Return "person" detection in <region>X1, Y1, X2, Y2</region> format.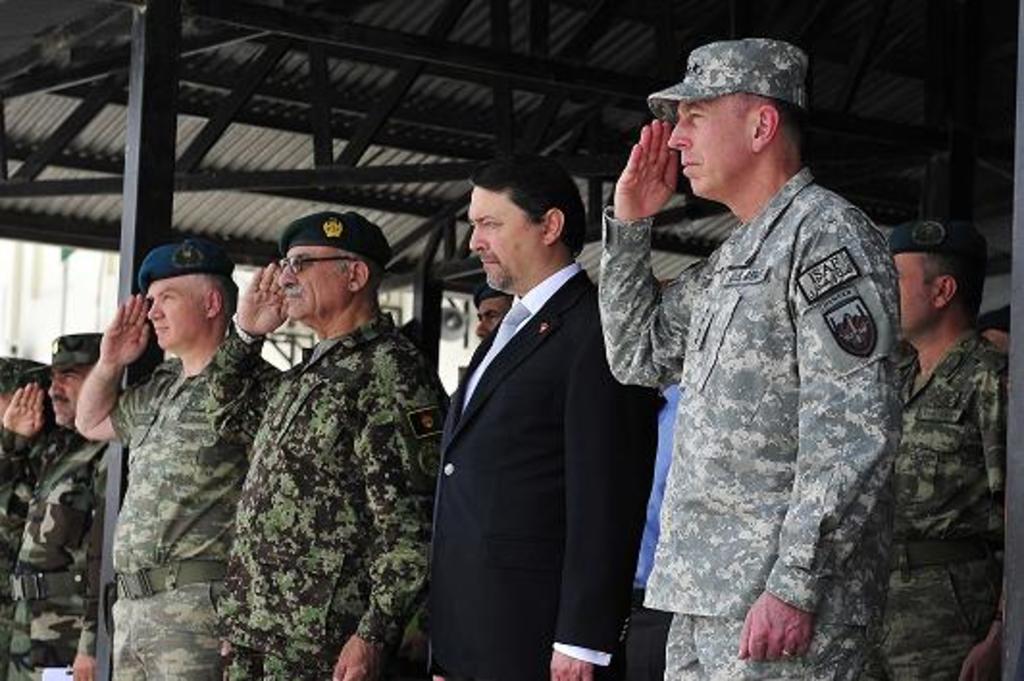
<region>0, 329, 127, 679</region>.
